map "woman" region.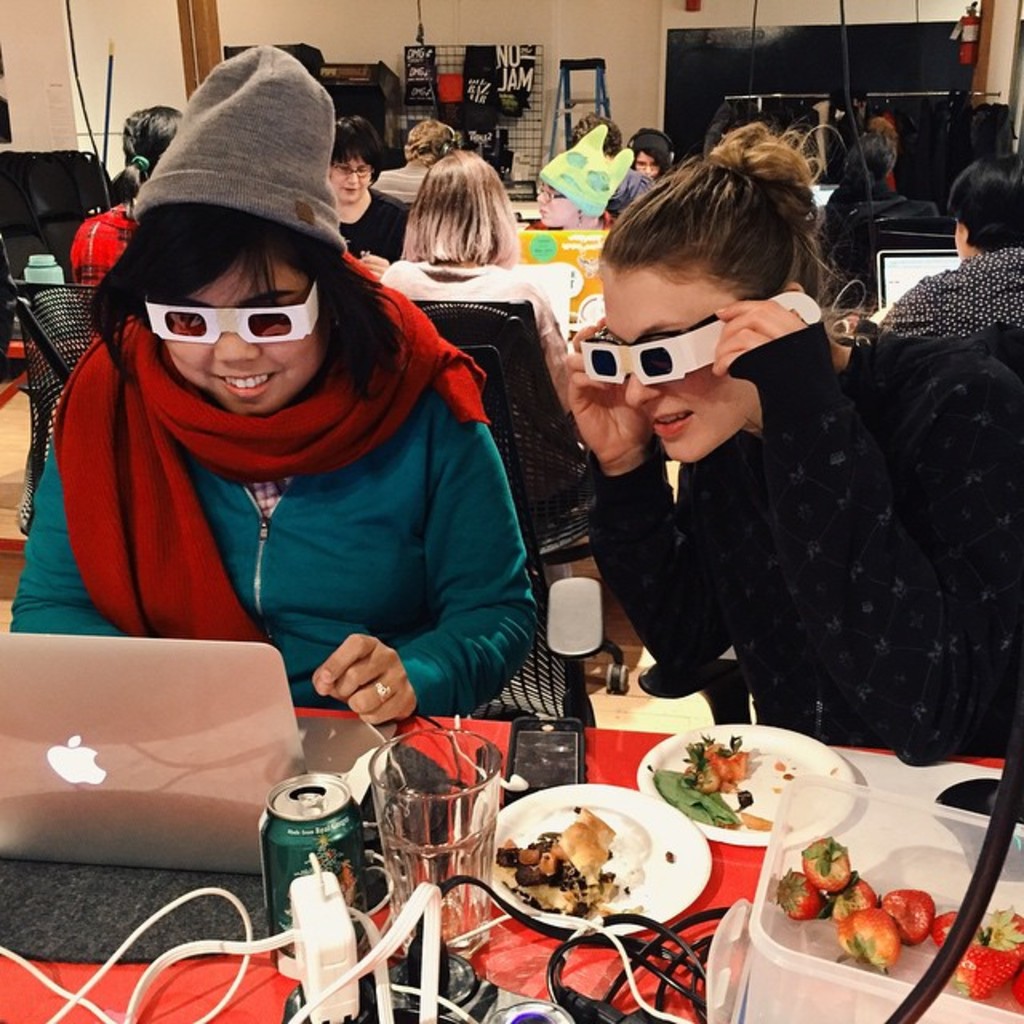
Mapped to 0, 40, 541, 739.
